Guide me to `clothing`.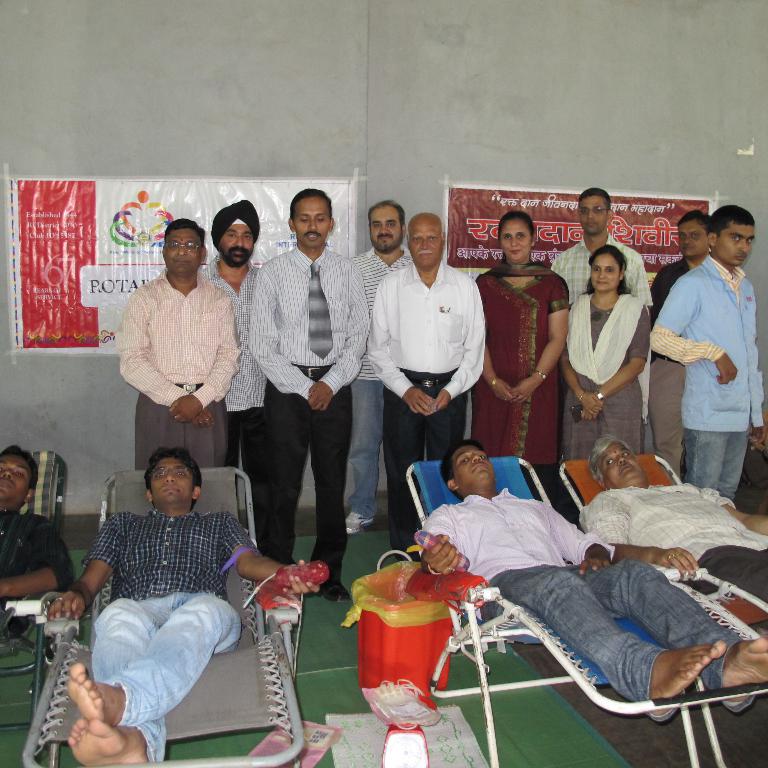
Guidance: x1=370, y1=257, x2=487, y2=530.
